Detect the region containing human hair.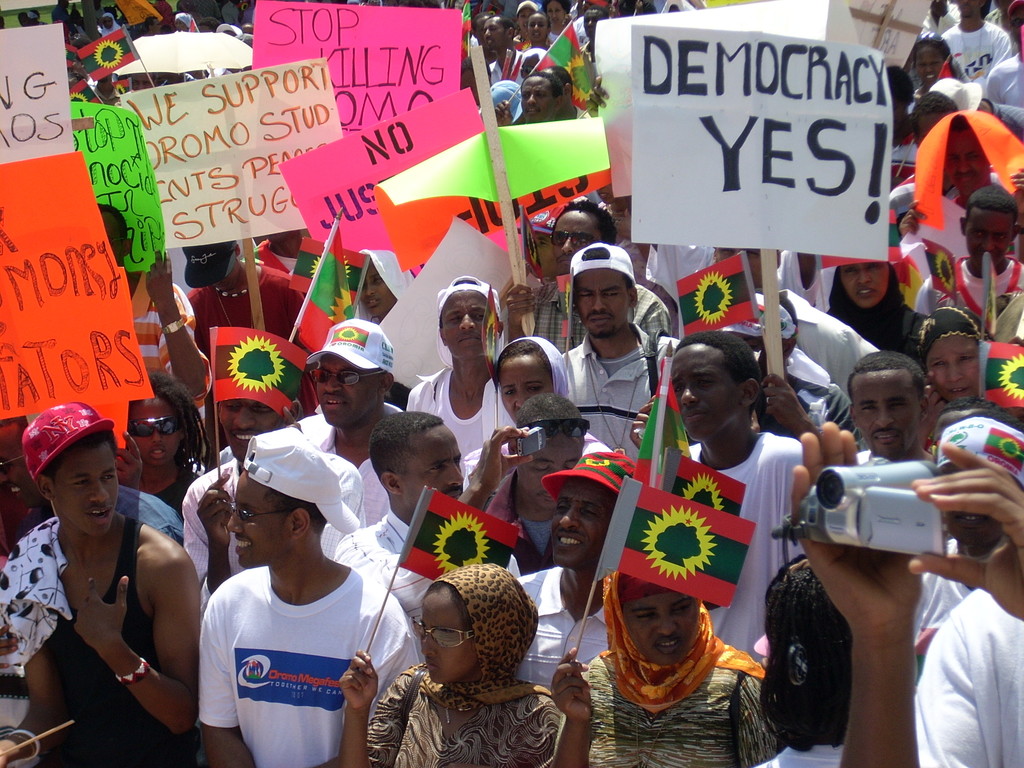
box(671, 340, 773, 443).
